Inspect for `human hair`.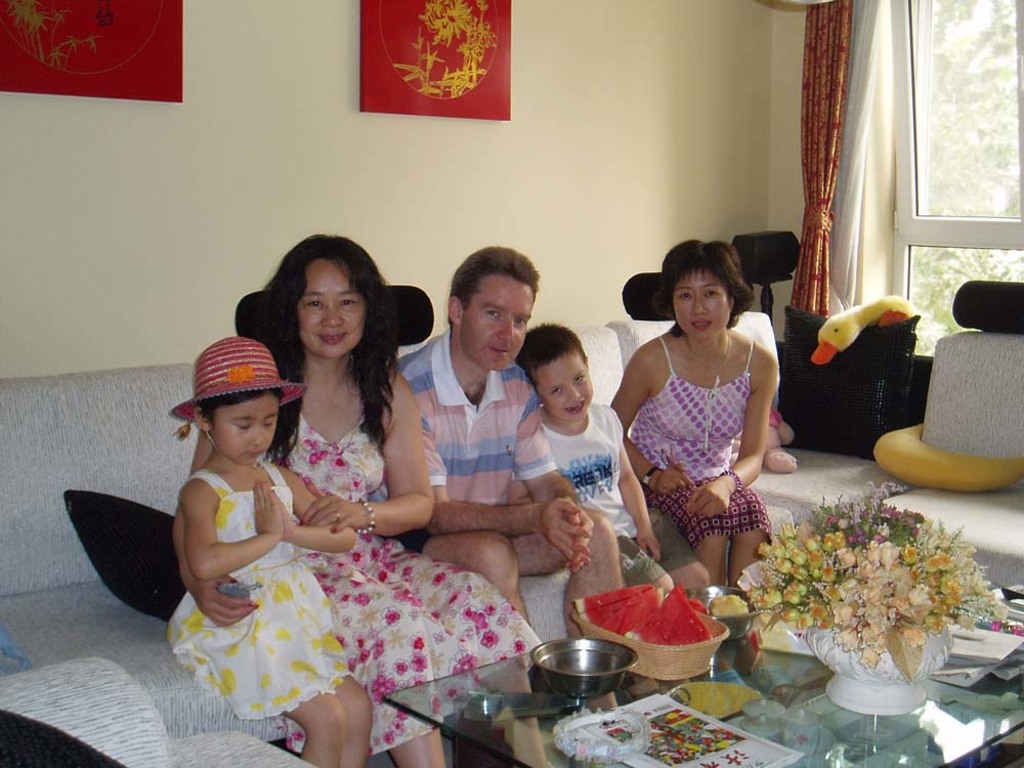
Inspection: x1=515, y1=321, x2=587, y2=382.
